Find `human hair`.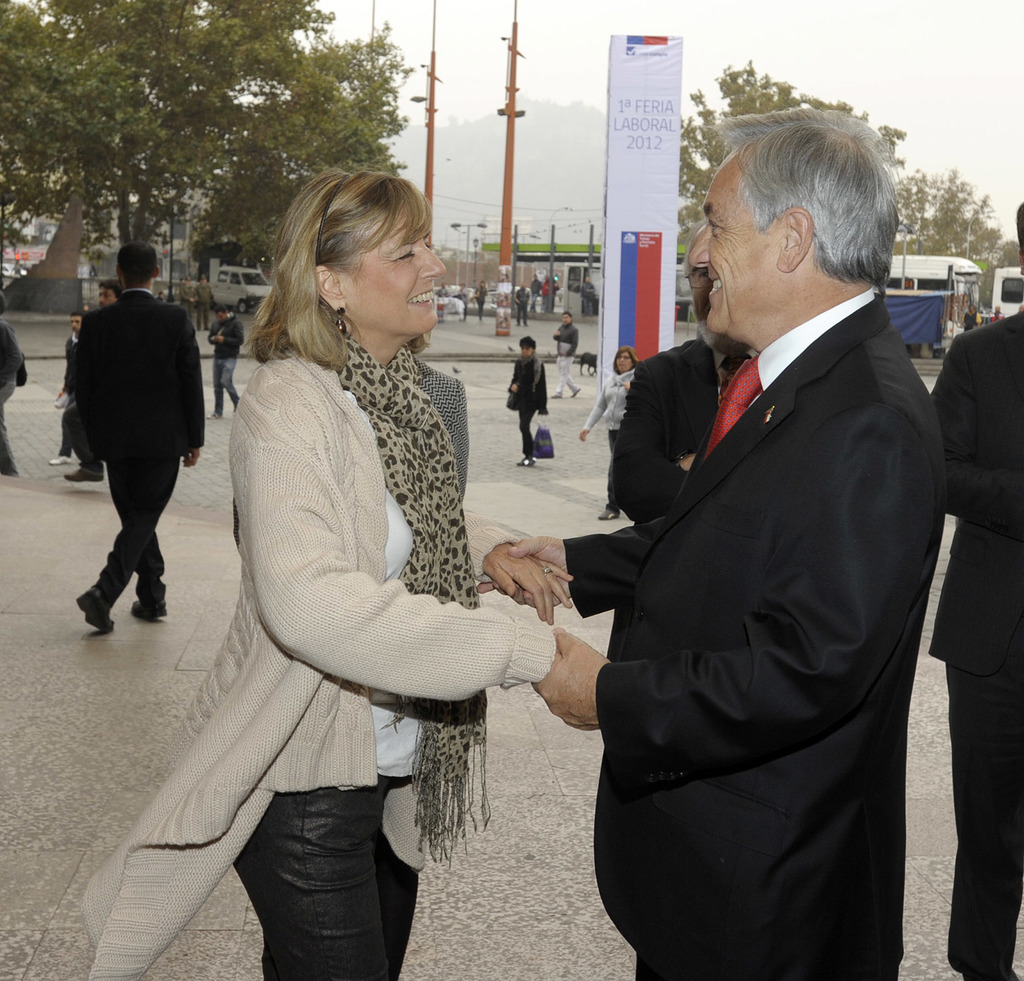
[left=517, top=337, right=537, bottom=347].
